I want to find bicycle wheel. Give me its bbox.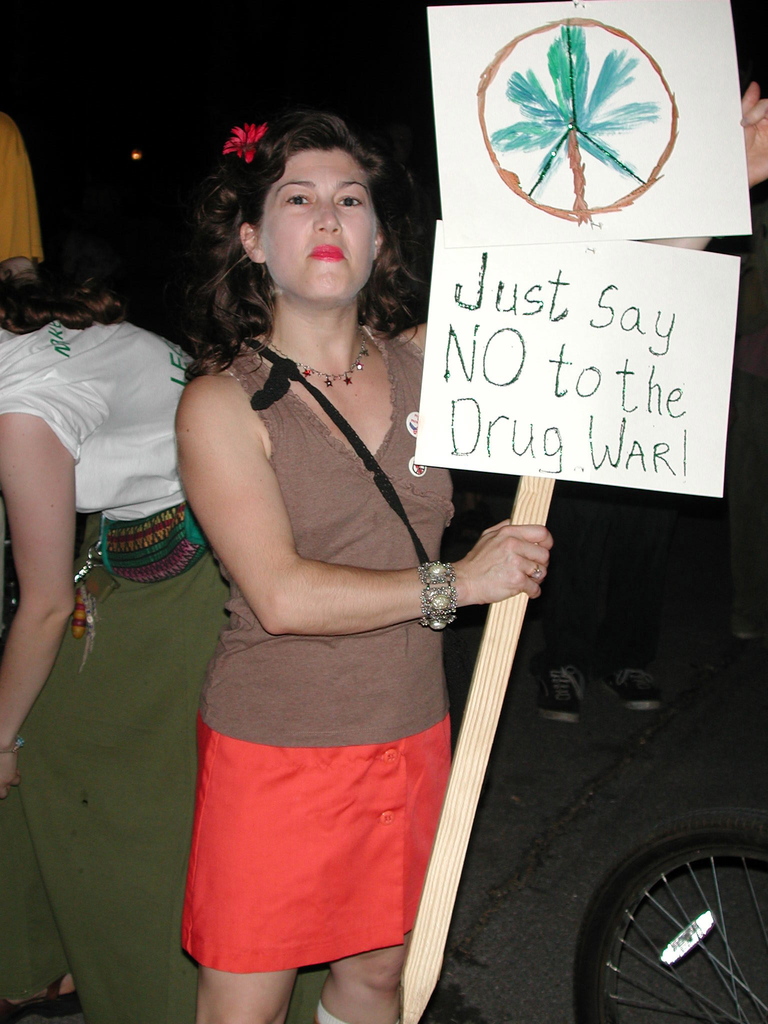
locate(578, 811, 767, 1011).
